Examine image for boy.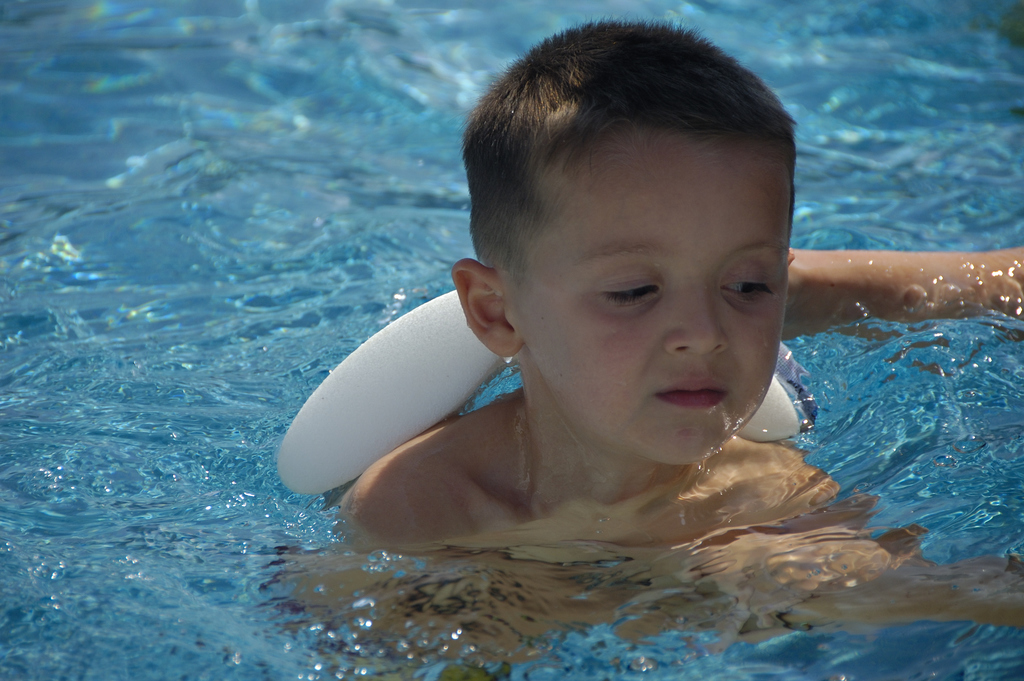
Examination result: <bbox>436, 22, 856, 502</bbox>.
